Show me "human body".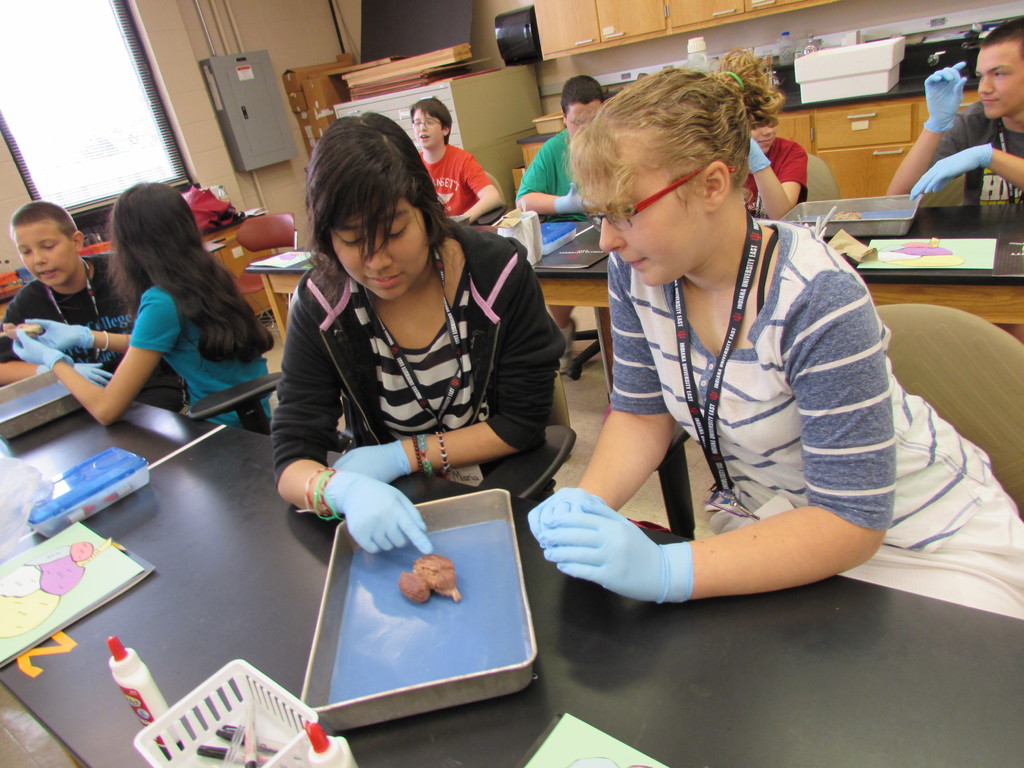
"human body" is here: {"left": 514, "top": 74, "right": 614, "bottom": 220}.
